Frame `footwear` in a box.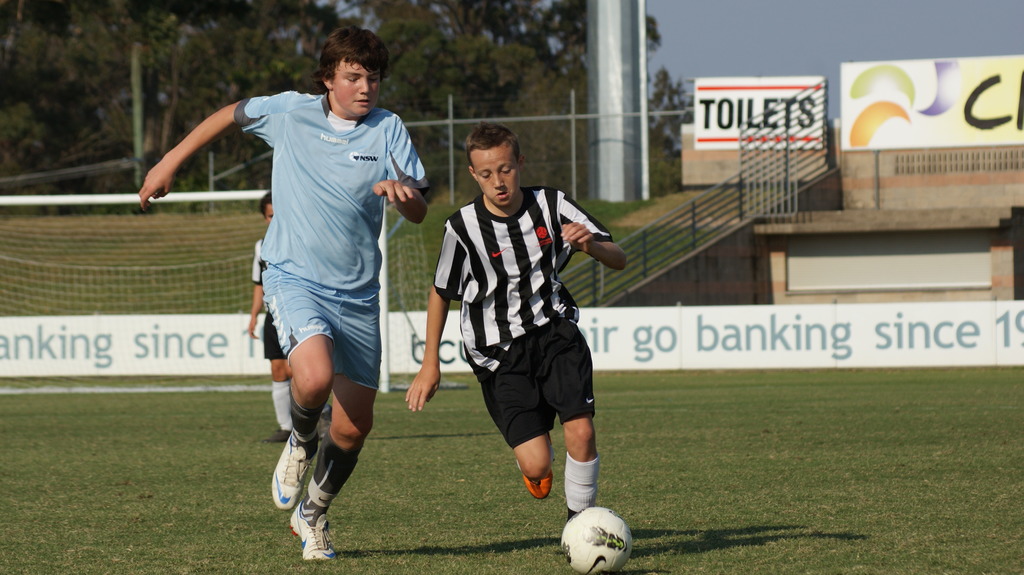
266/423/296/445.
